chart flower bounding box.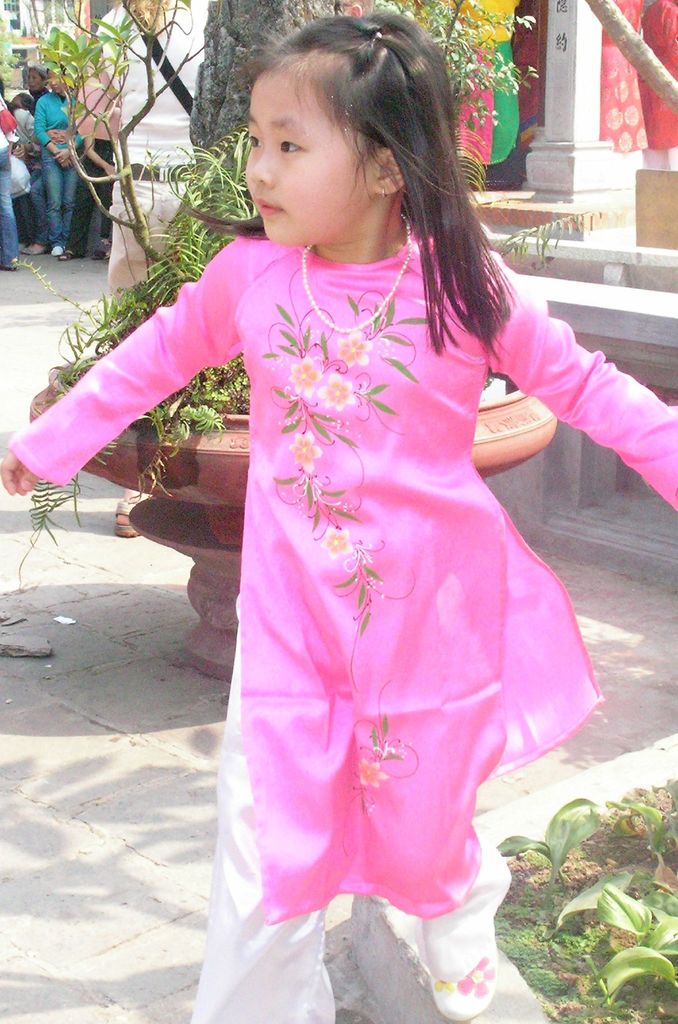
Charted: bbox(336, 326, 374, 368).
